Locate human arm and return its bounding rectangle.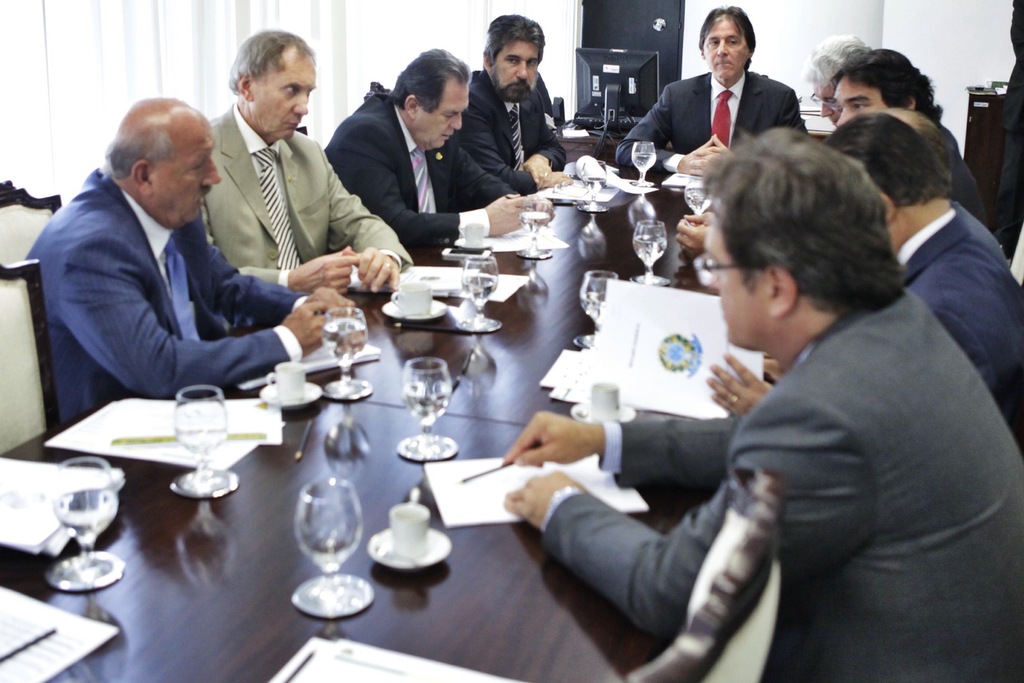
bbox=[689, 90, 808, 177].
